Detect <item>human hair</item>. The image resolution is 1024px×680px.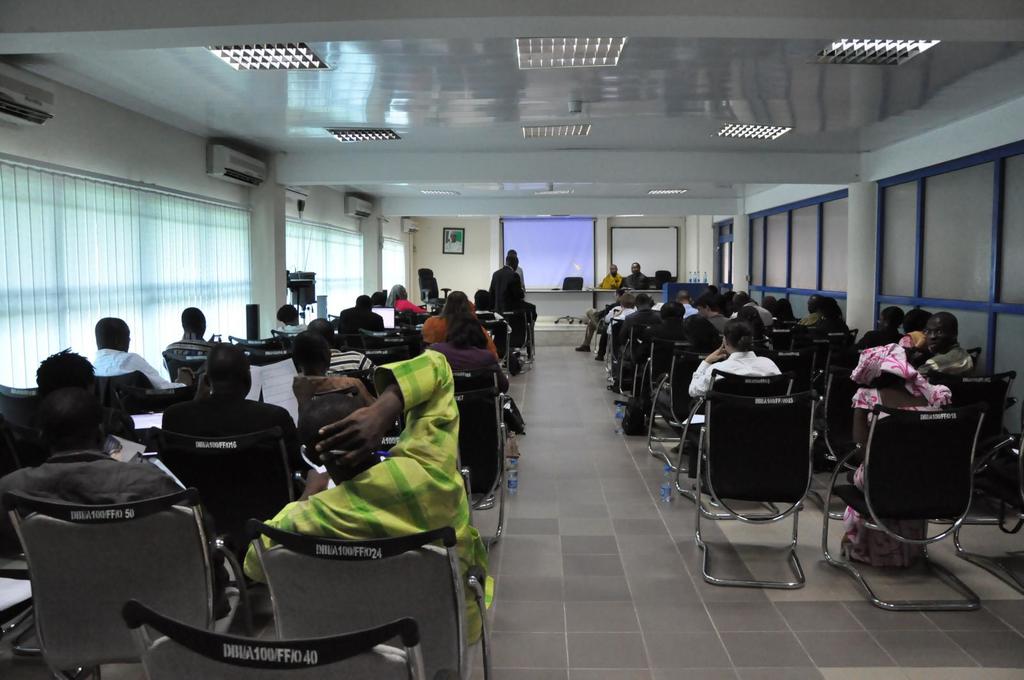
617, 287, 625, 297.
